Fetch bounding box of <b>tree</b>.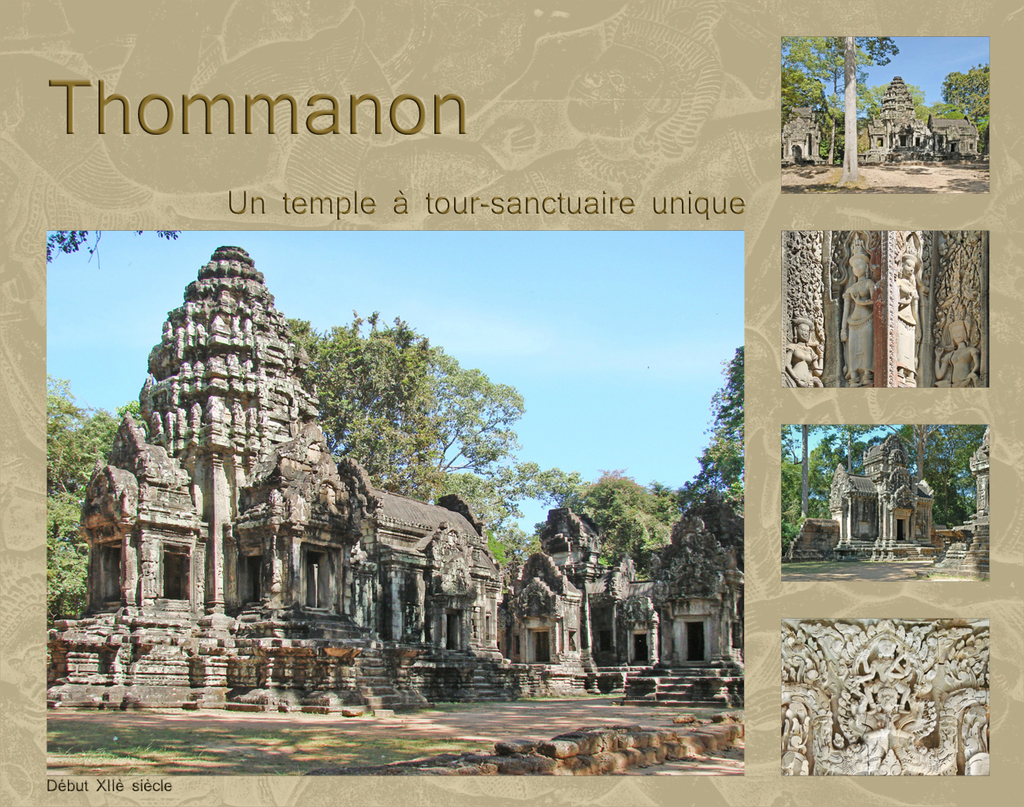
Bbox: bbox(43, 378, 146, 660).
